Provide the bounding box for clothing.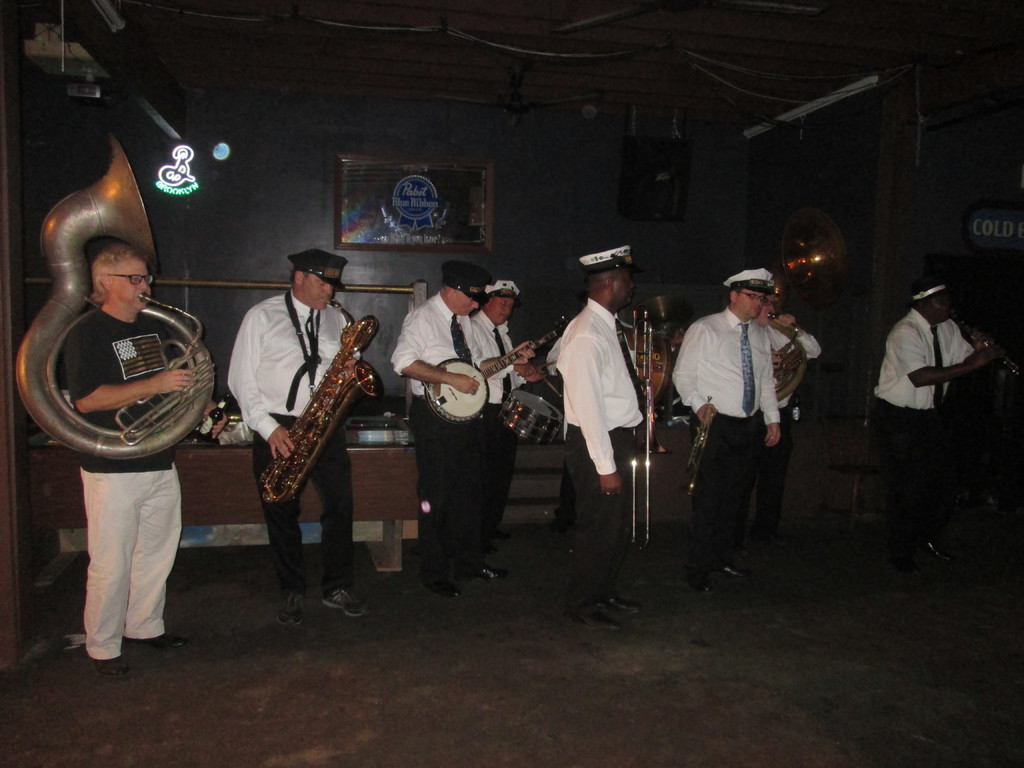
392/302/462/403.
